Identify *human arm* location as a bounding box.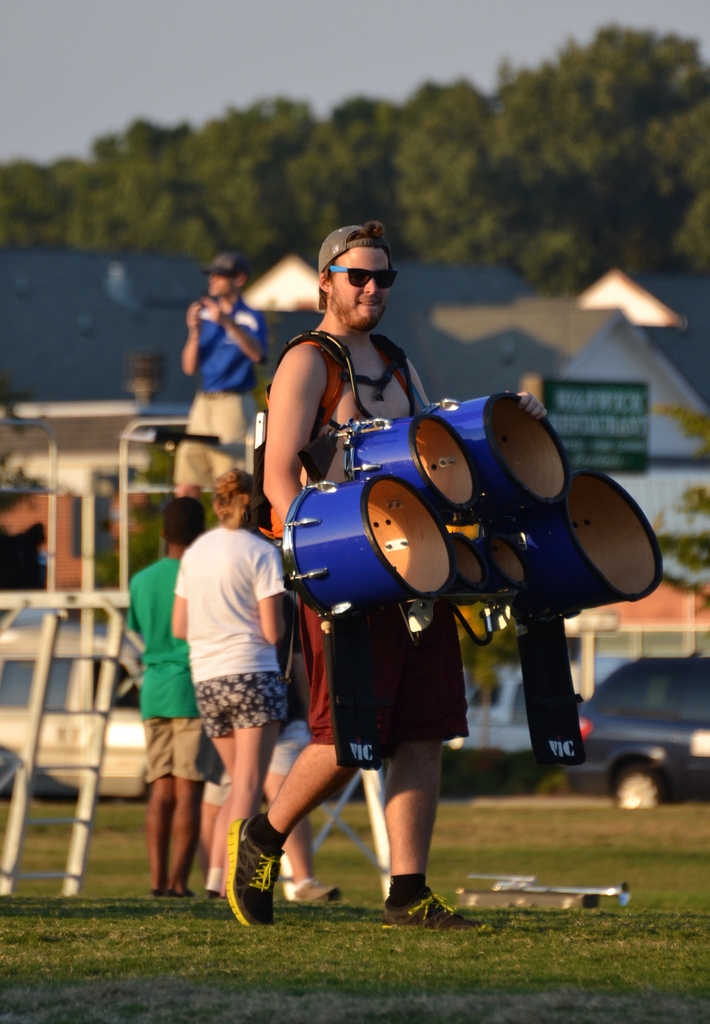
181,300,199,378.
